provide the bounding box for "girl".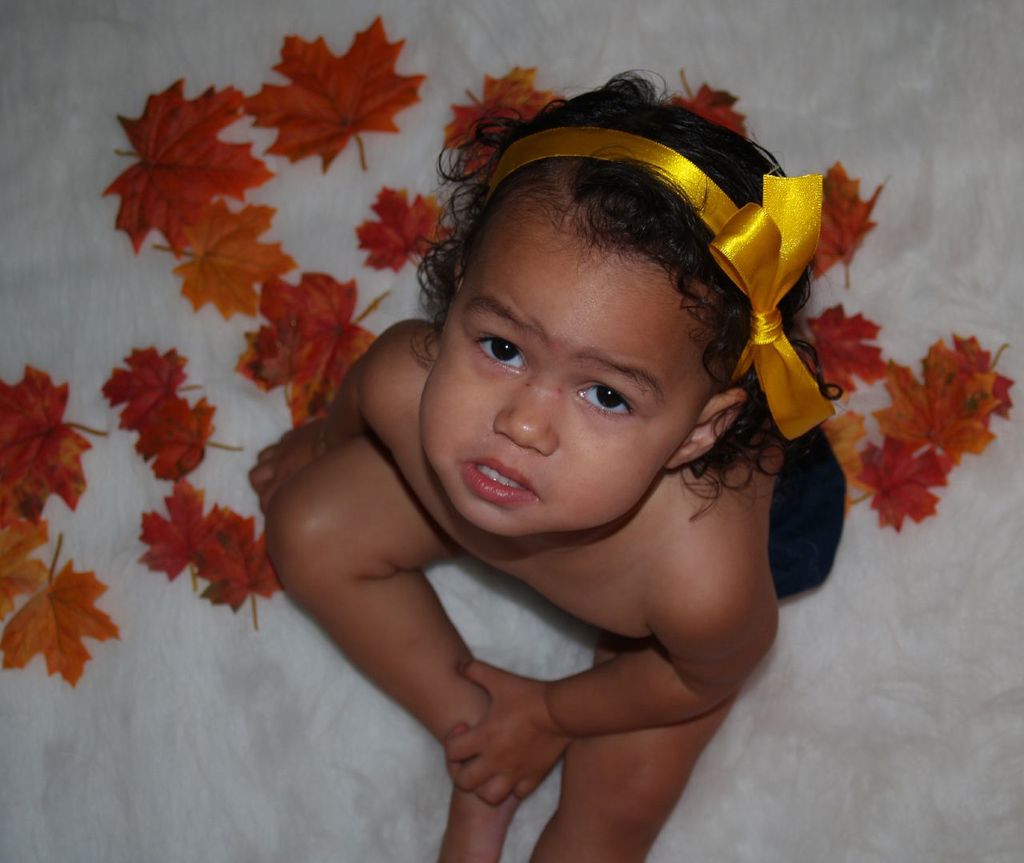
rect(242, 59, 849, 862).
